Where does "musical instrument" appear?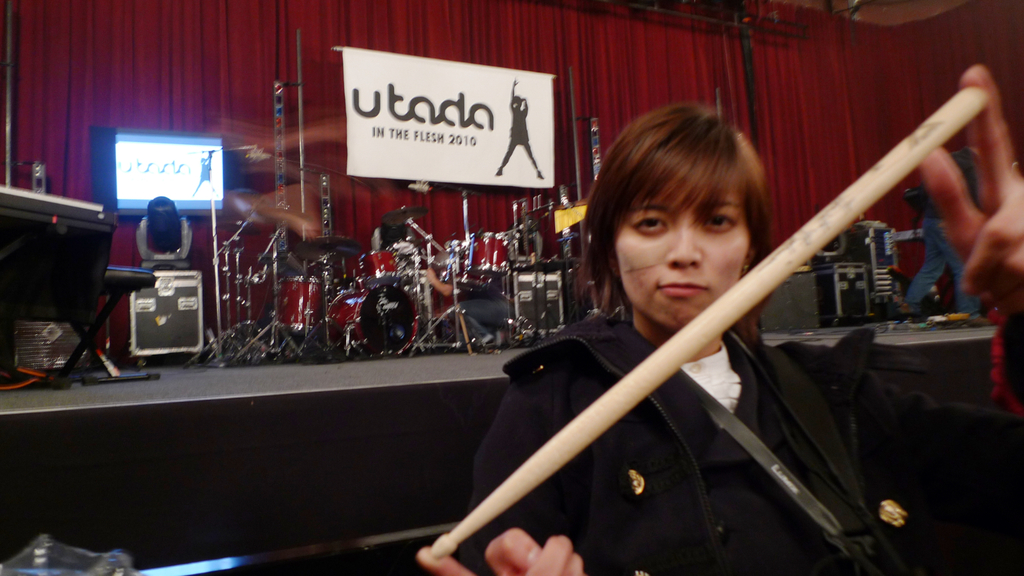
Appears at (x1=469, y1=230, x2=527, y2=280).
